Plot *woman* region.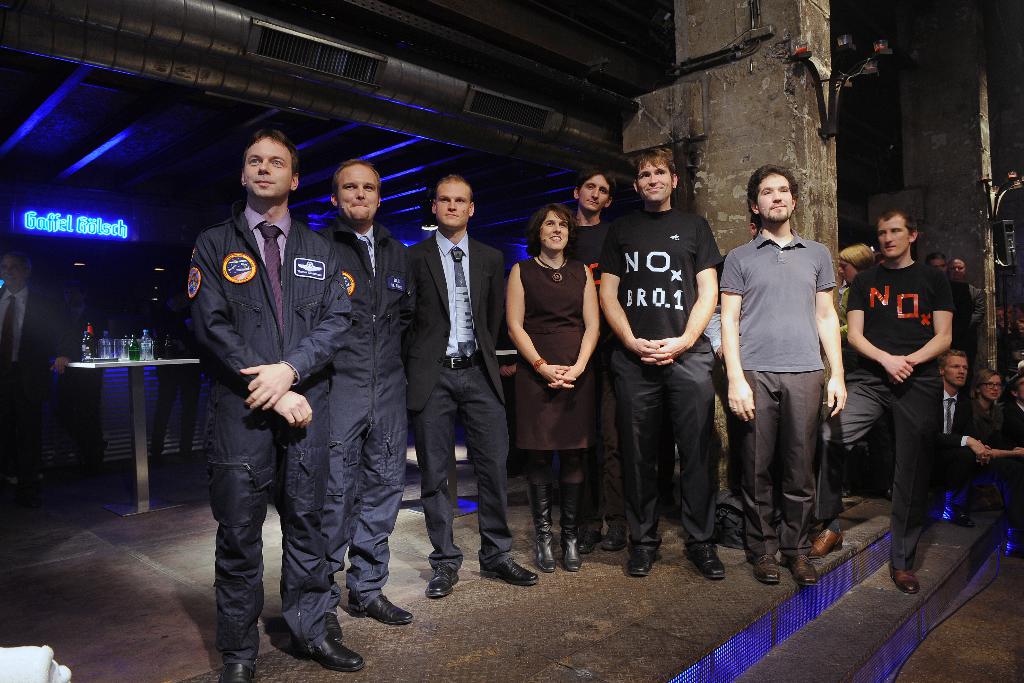
Plotted at {"x1": 829, "y1": 240, "x2": 881, "y2": 407}.
